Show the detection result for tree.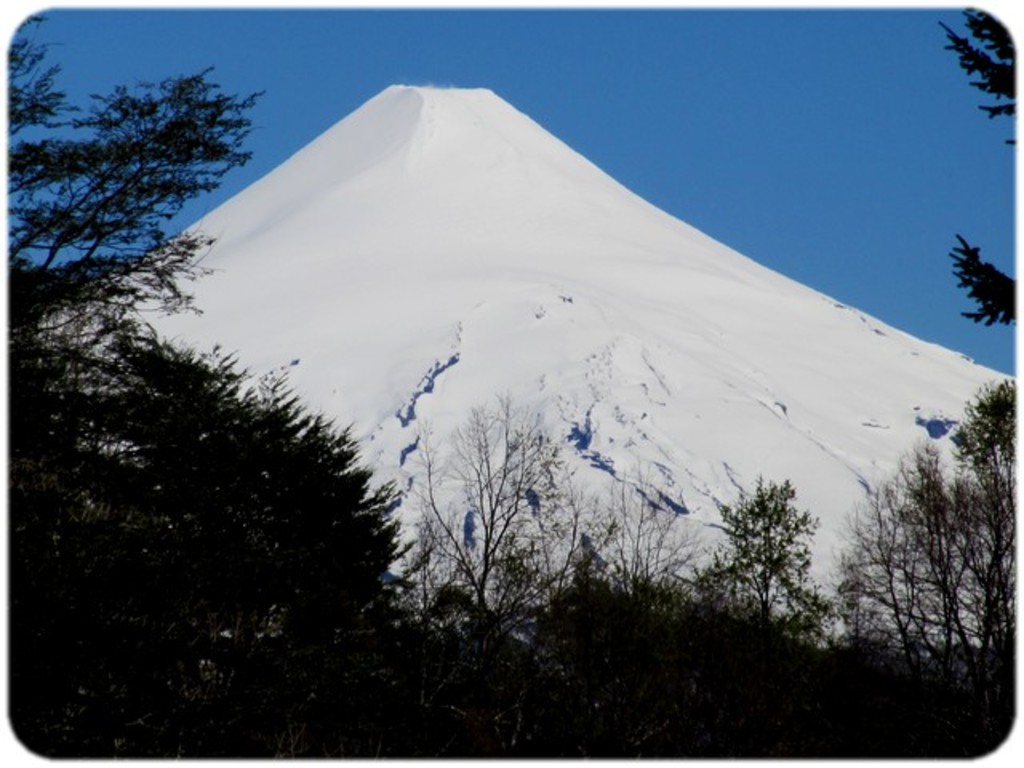
(x1=10, y1=10, x2=326, y2=766).
